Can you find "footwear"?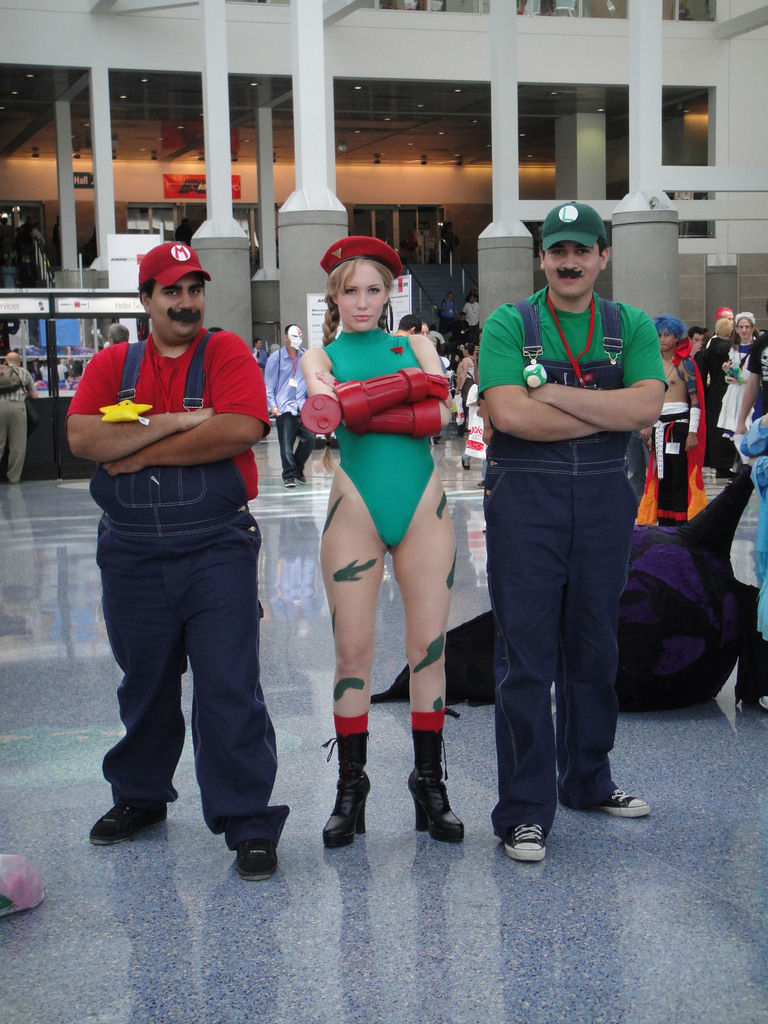
Yes, bounding box: region(70, 800, 170, 854).
